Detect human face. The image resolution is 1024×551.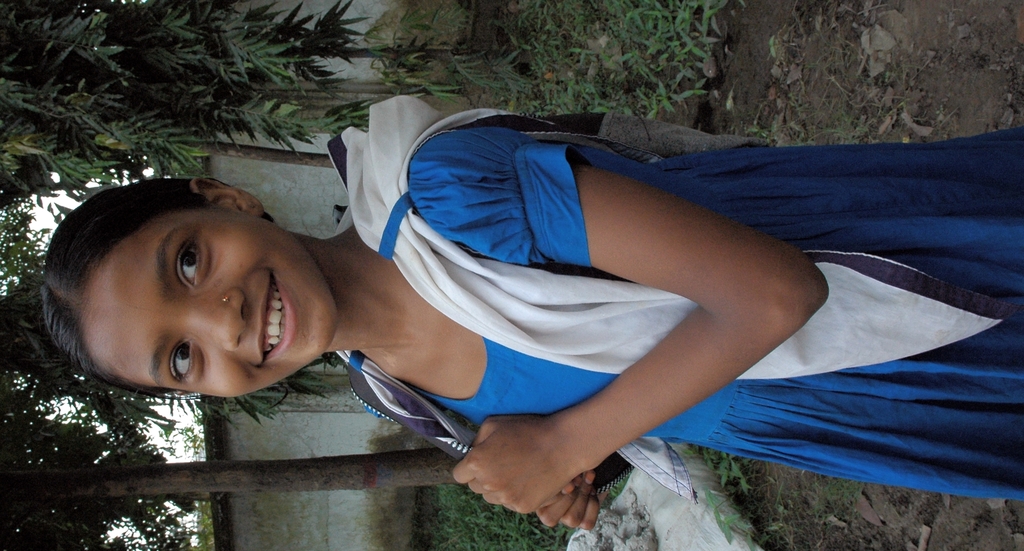
bbox(81, 213, 333, 402).
